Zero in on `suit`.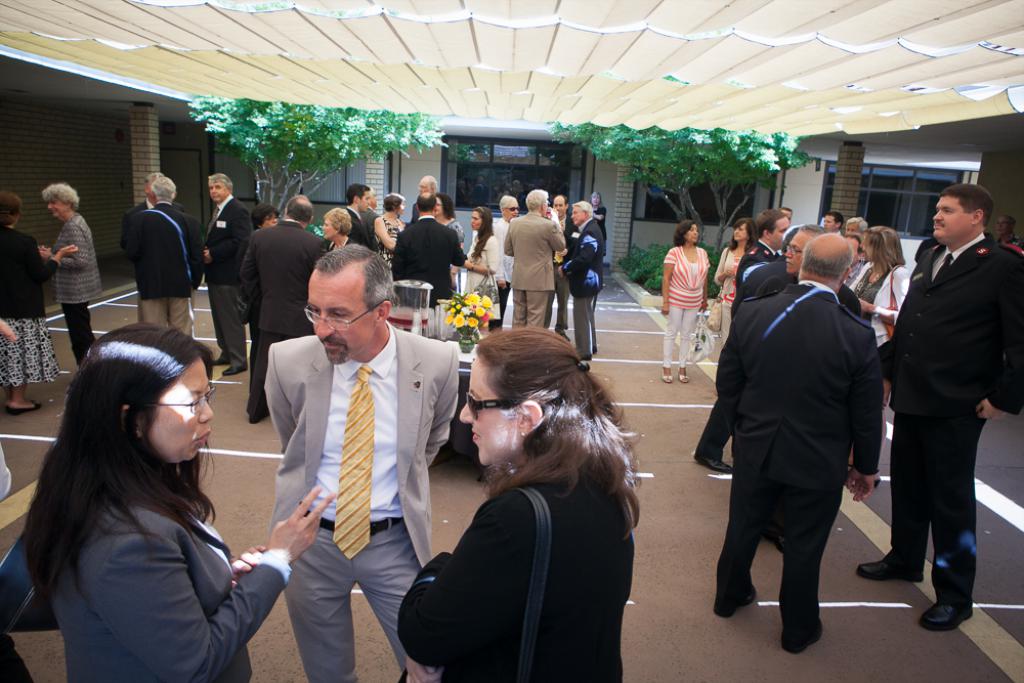
Zeroed in: 502, 210, 571, 330.
